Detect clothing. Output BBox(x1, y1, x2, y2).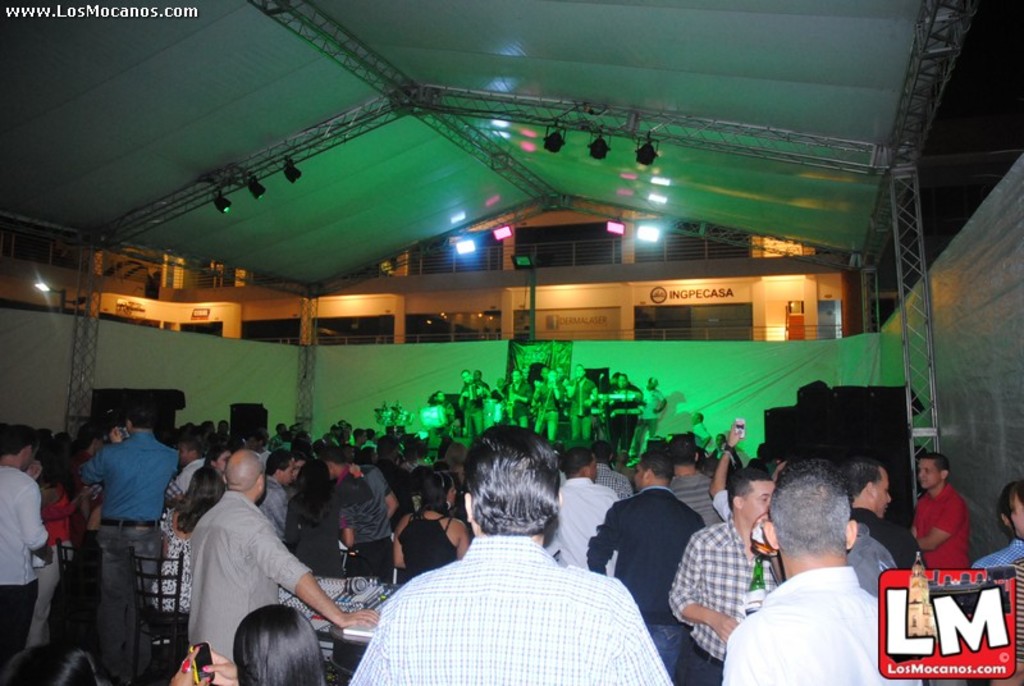
BBox(294, 481, 376, 623).
